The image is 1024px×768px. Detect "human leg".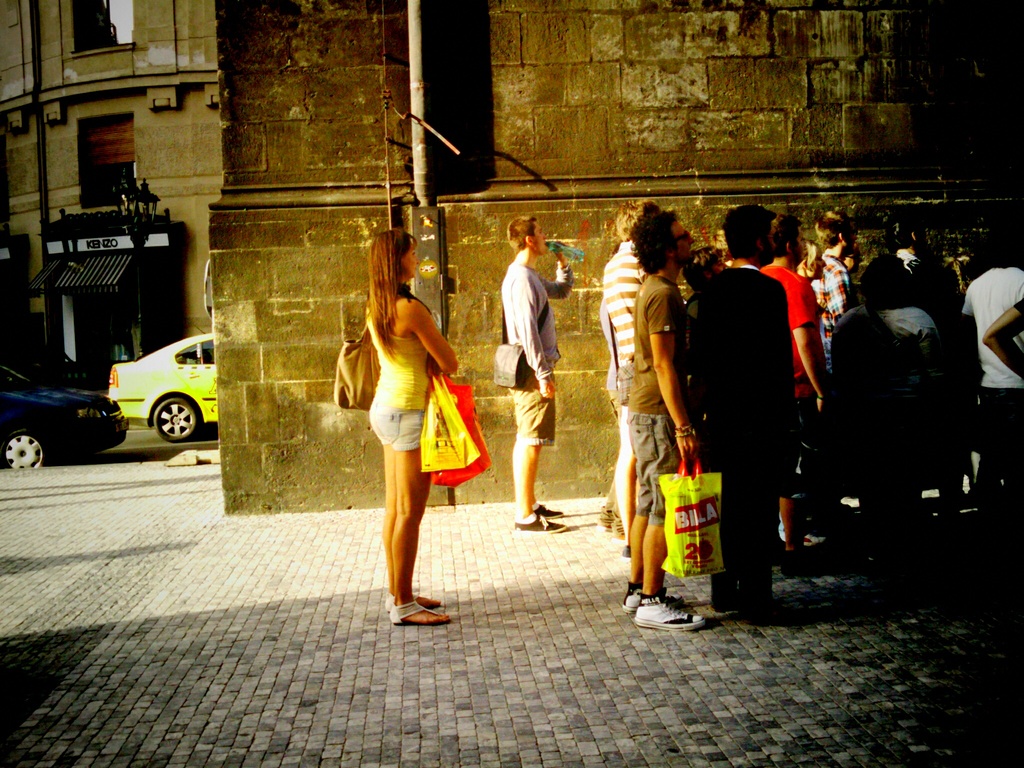
Detection: x1=394 y1=441 x2=451 y2=623.
